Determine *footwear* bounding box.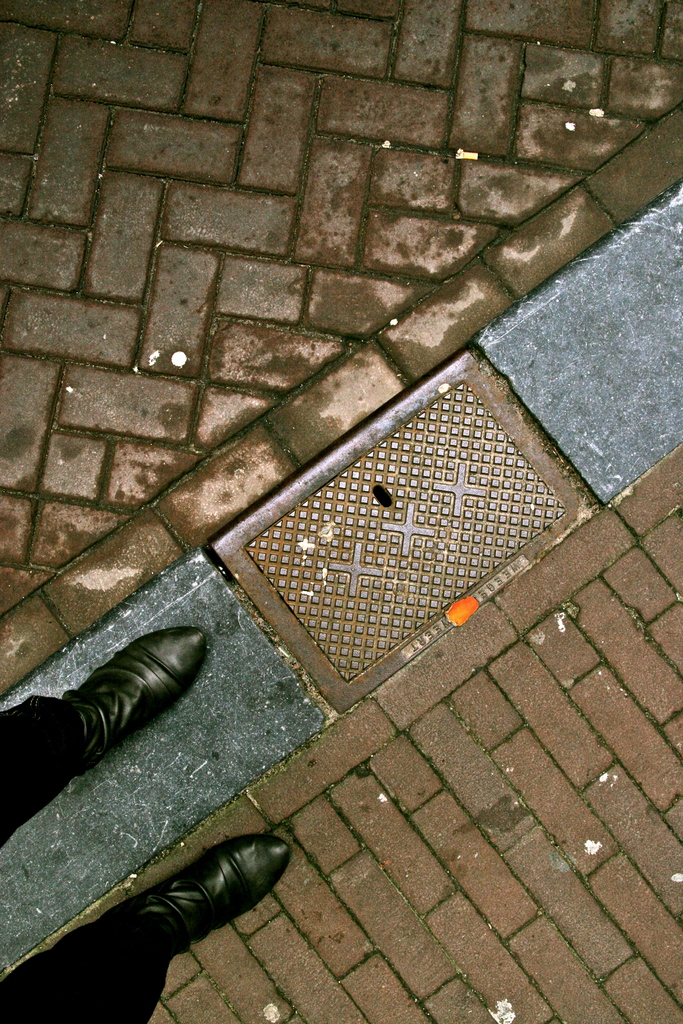
Determined: region(19, 644, 204, 810).
